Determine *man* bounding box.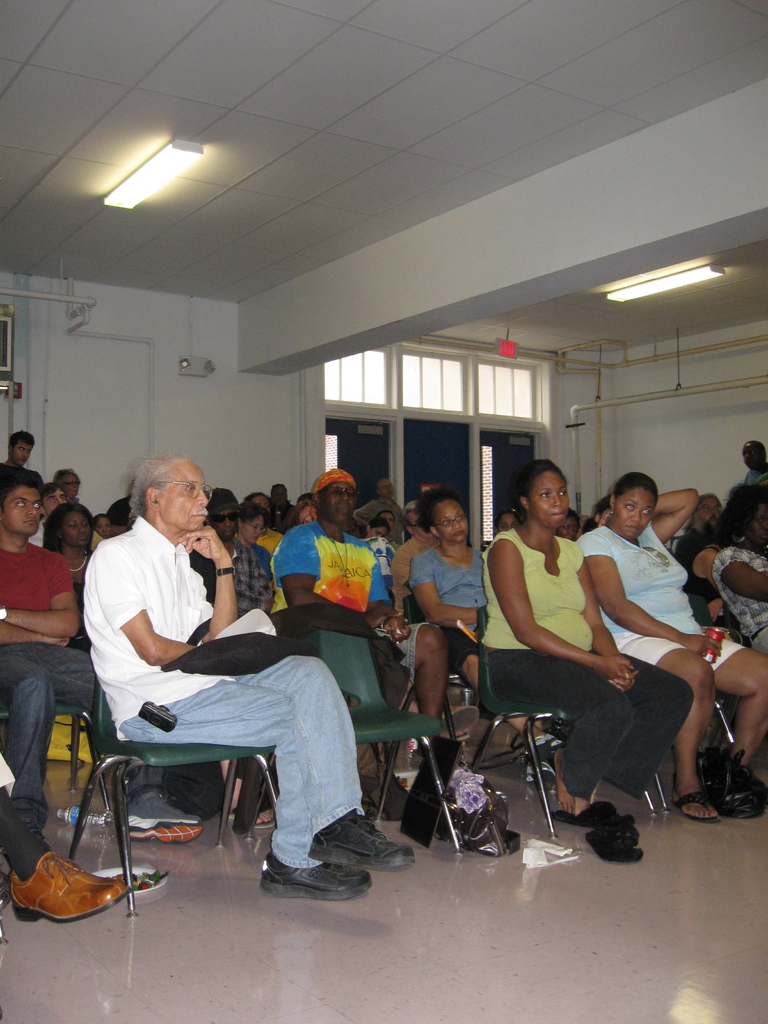
Determined: bbox=[0, 753, 134, 923].
